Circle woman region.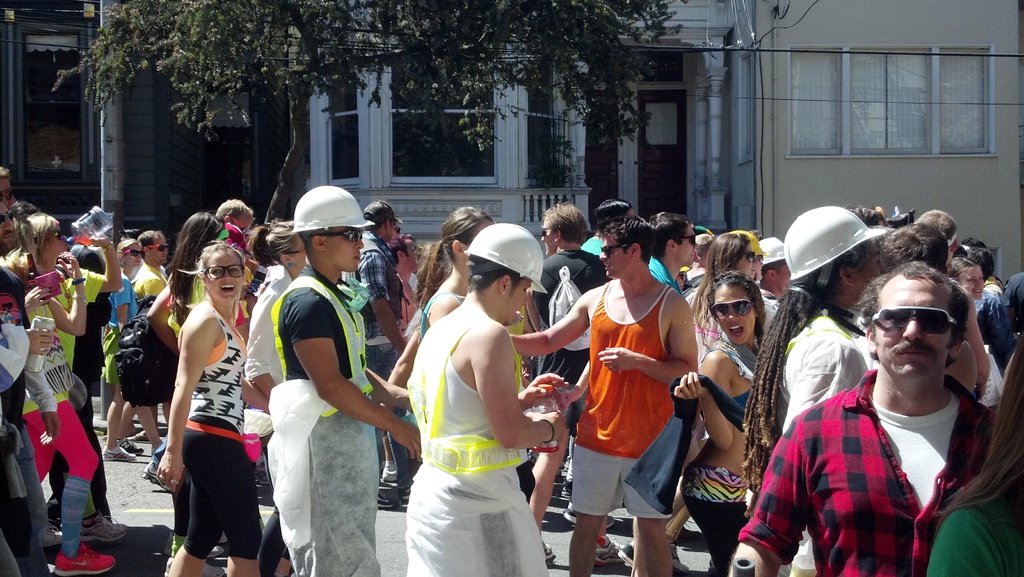
Region: box=[142, 211, 238, 576].
